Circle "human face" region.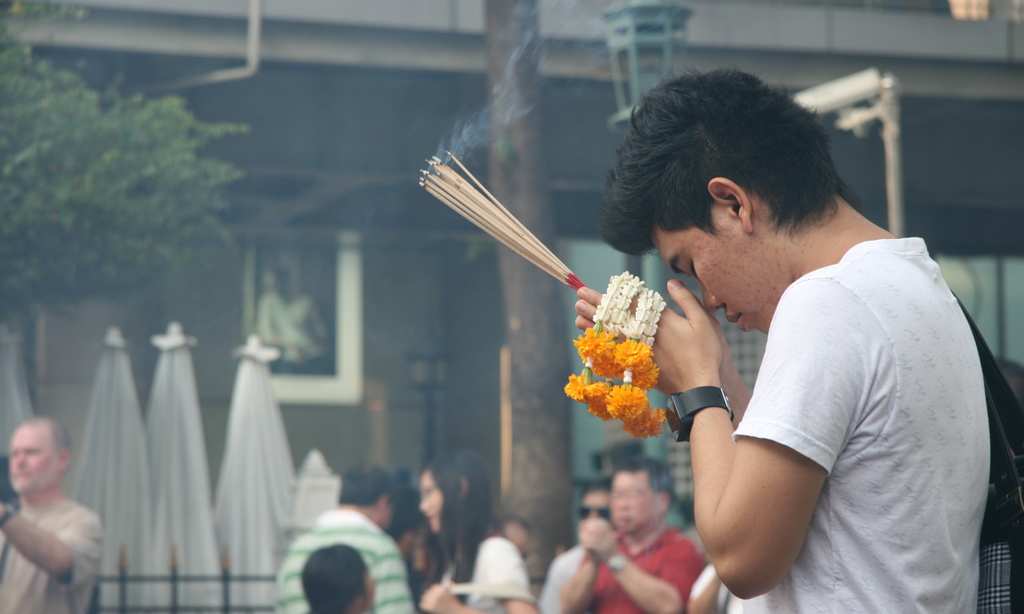
Region: crop(619, 475, 644, 530).
